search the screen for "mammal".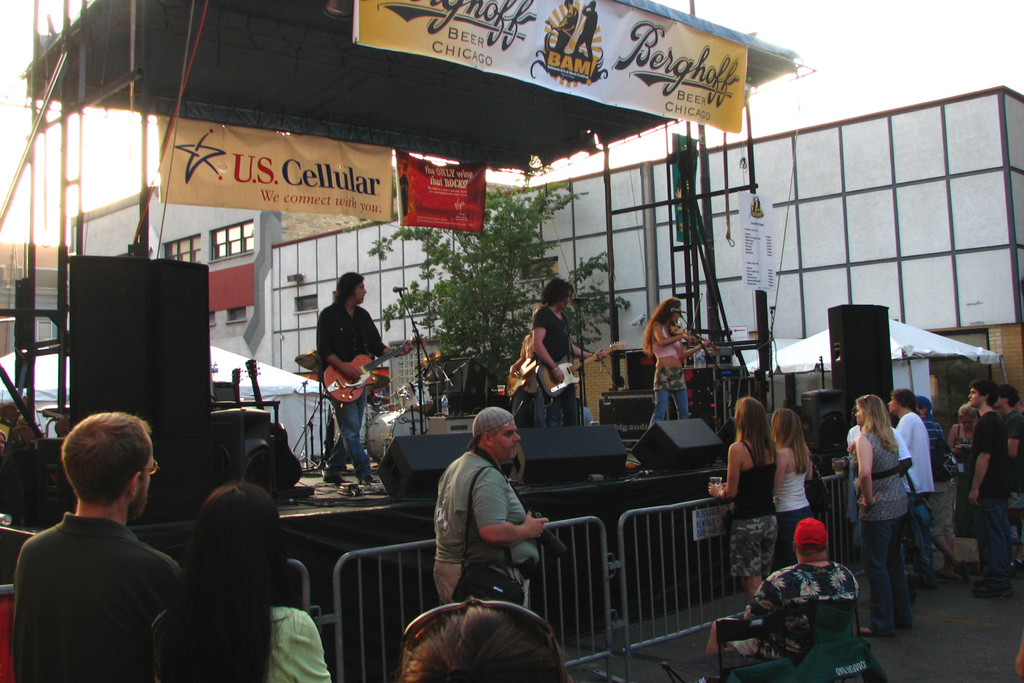
Found at (709,394,779,599).
